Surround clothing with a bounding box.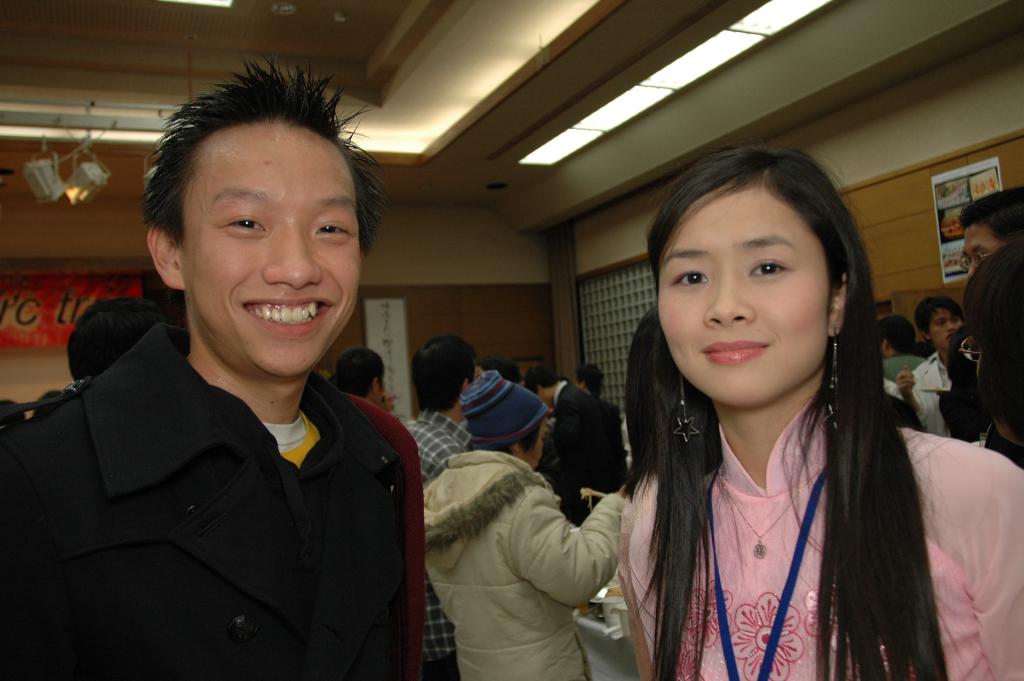
619, 390, 1023, 680.
